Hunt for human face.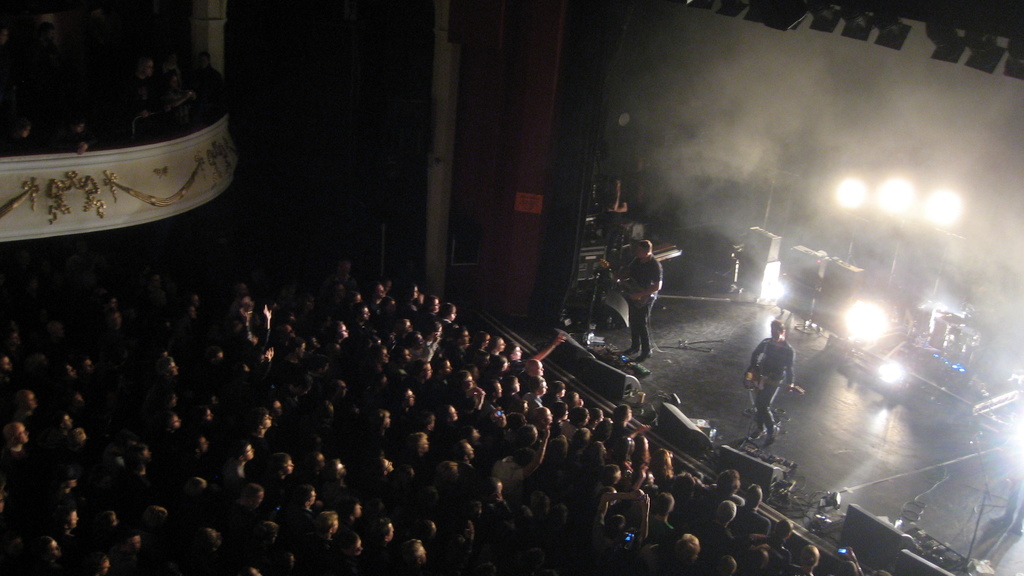
Hunted down at box(770, 328, 782, 342).
